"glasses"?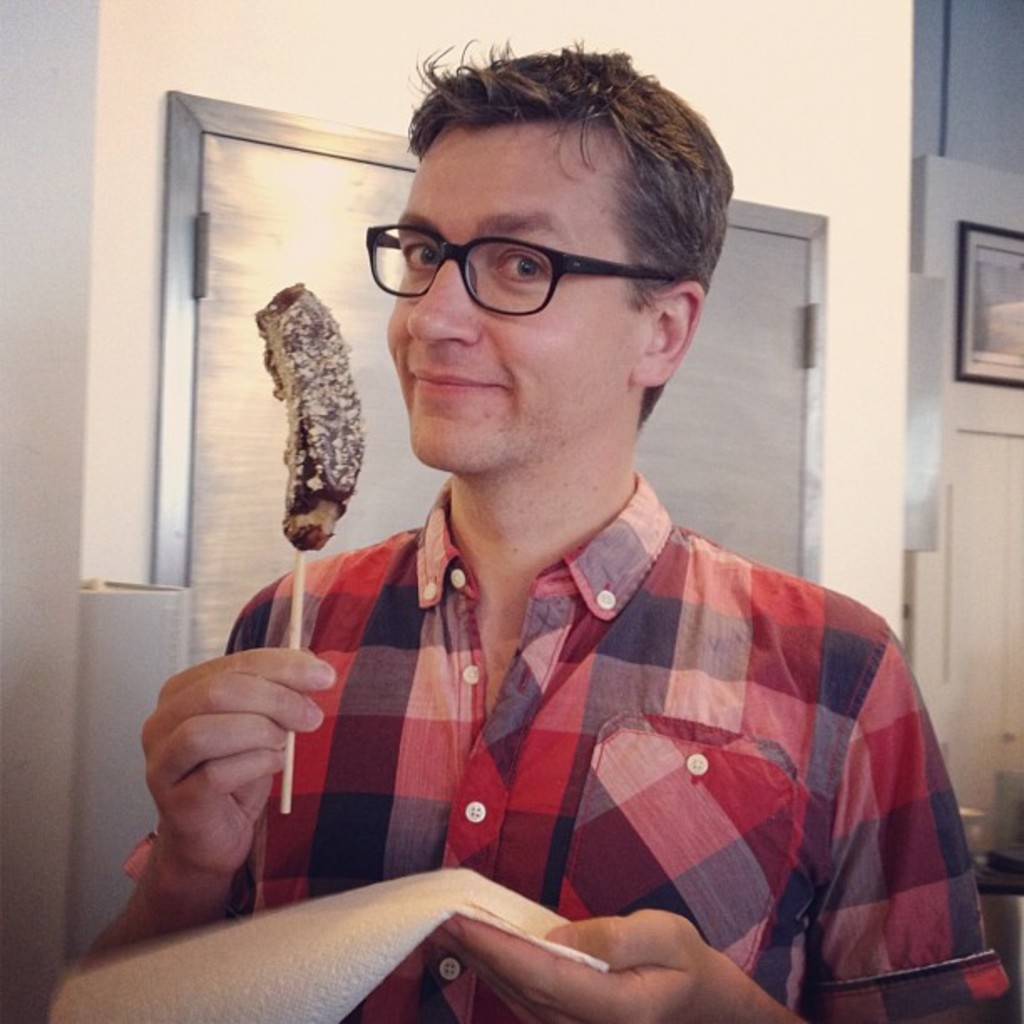
361 221 676 316
